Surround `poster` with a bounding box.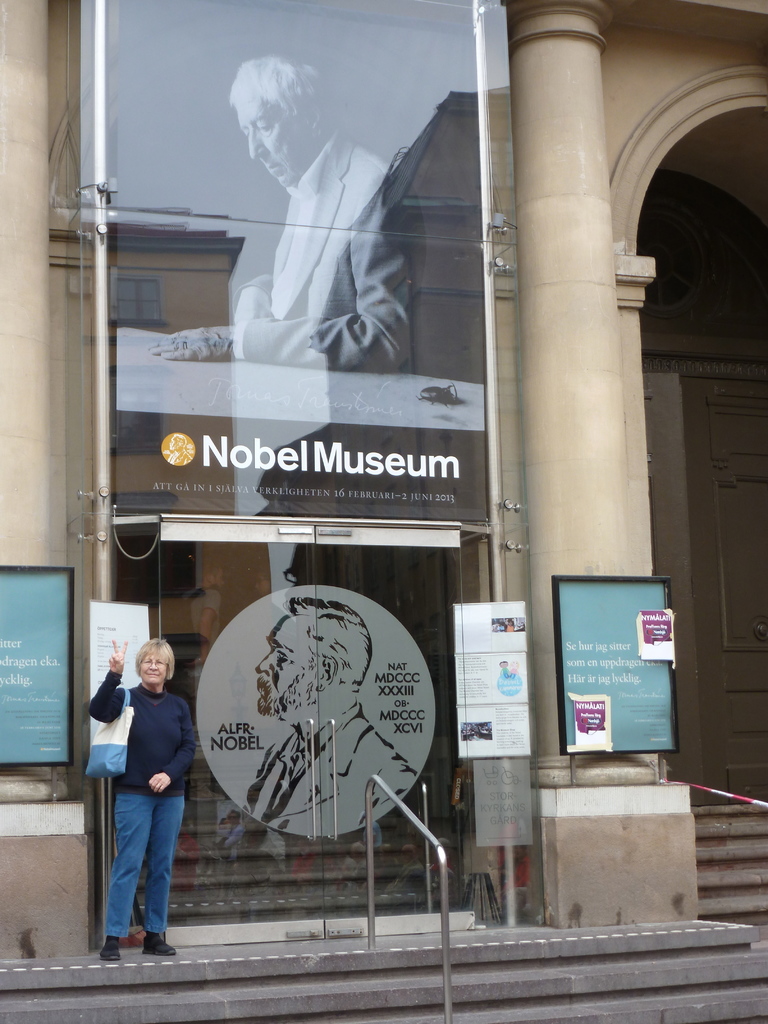
{"x1": 88, "y1": 598, "x2": 148, "y2": 775}.
